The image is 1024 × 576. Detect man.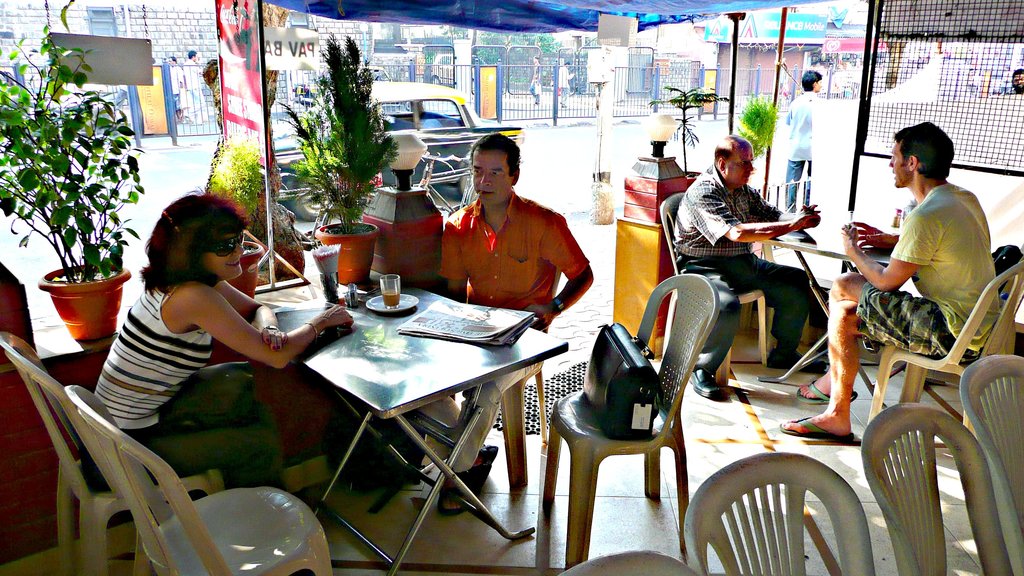
Detection: x1=438 y1=132 x2=593 y2=518.
